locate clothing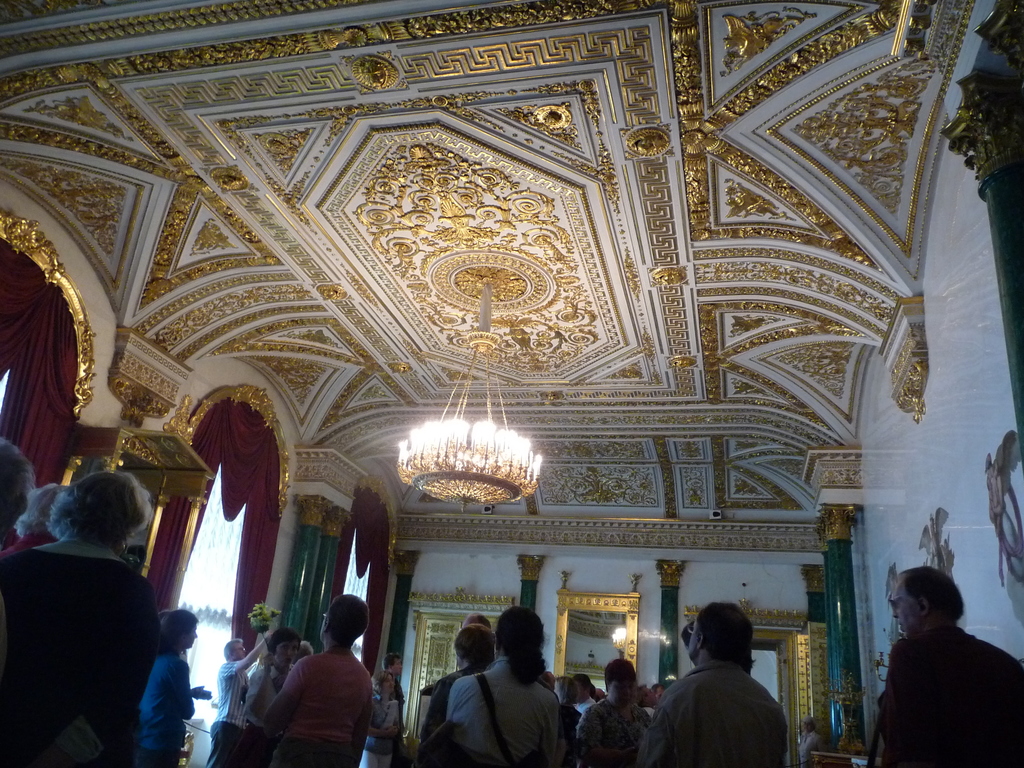
Rect(0, 537, 161, 767)
